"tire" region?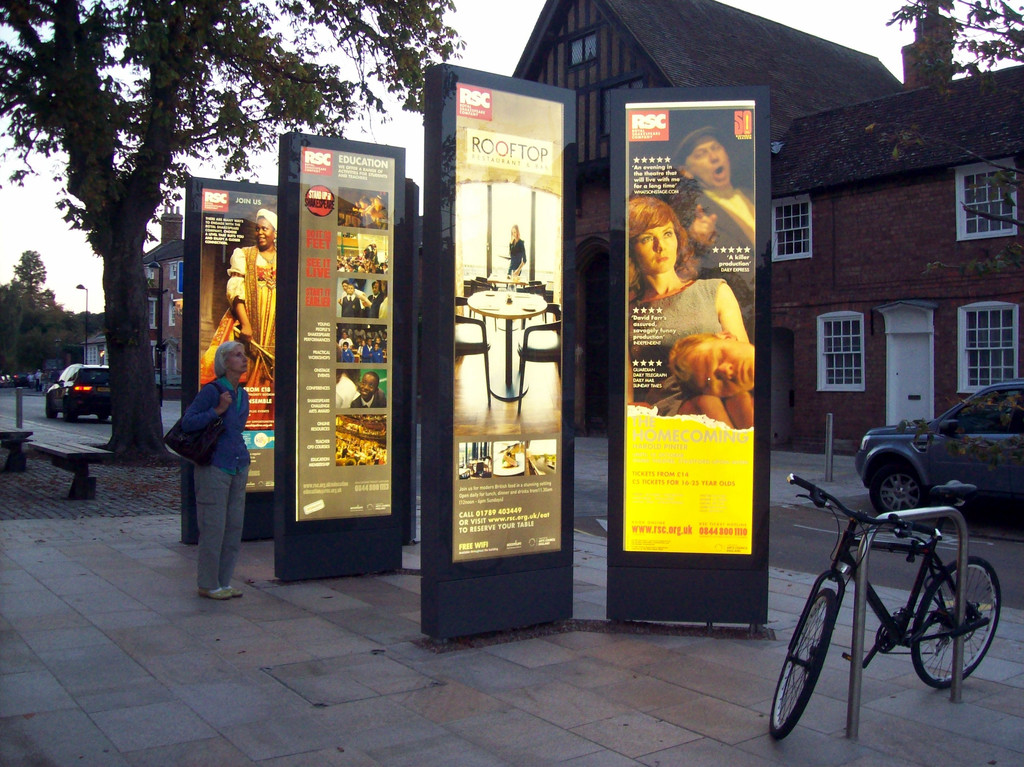
bbox(932, 559, 992, 706)
